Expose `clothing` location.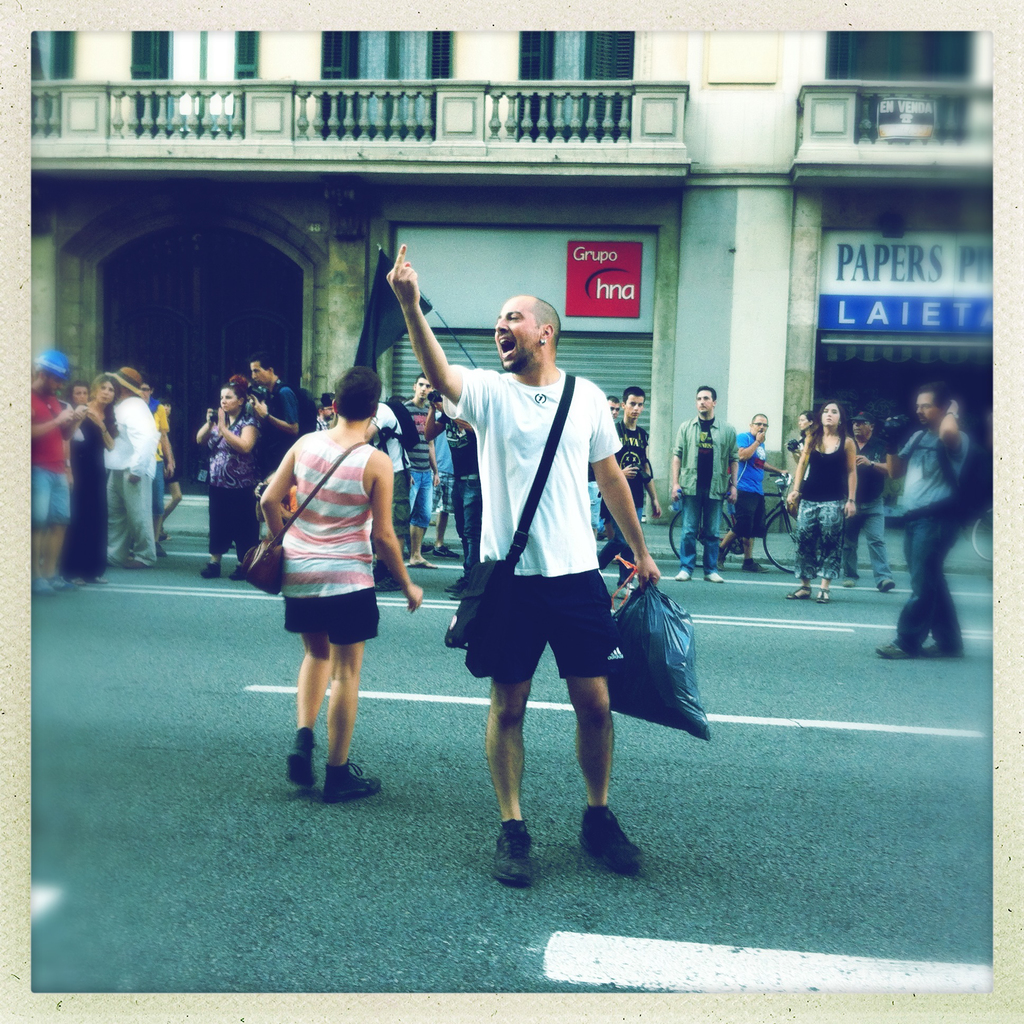
Exposed at x1=795 y1=443 x2=842 y2=595.
